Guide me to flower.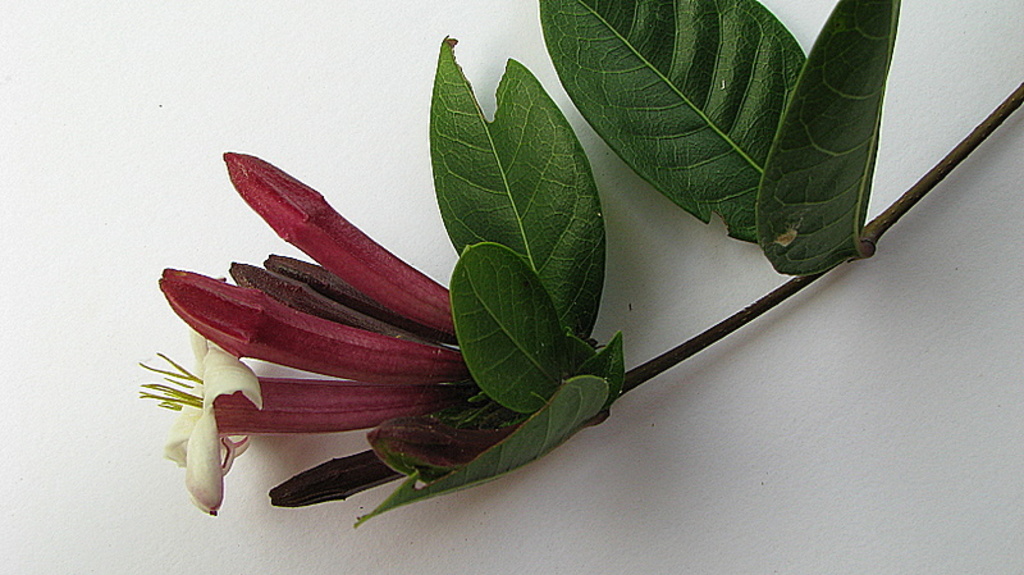
Guidance: box=[82, 318, 470, 538].
